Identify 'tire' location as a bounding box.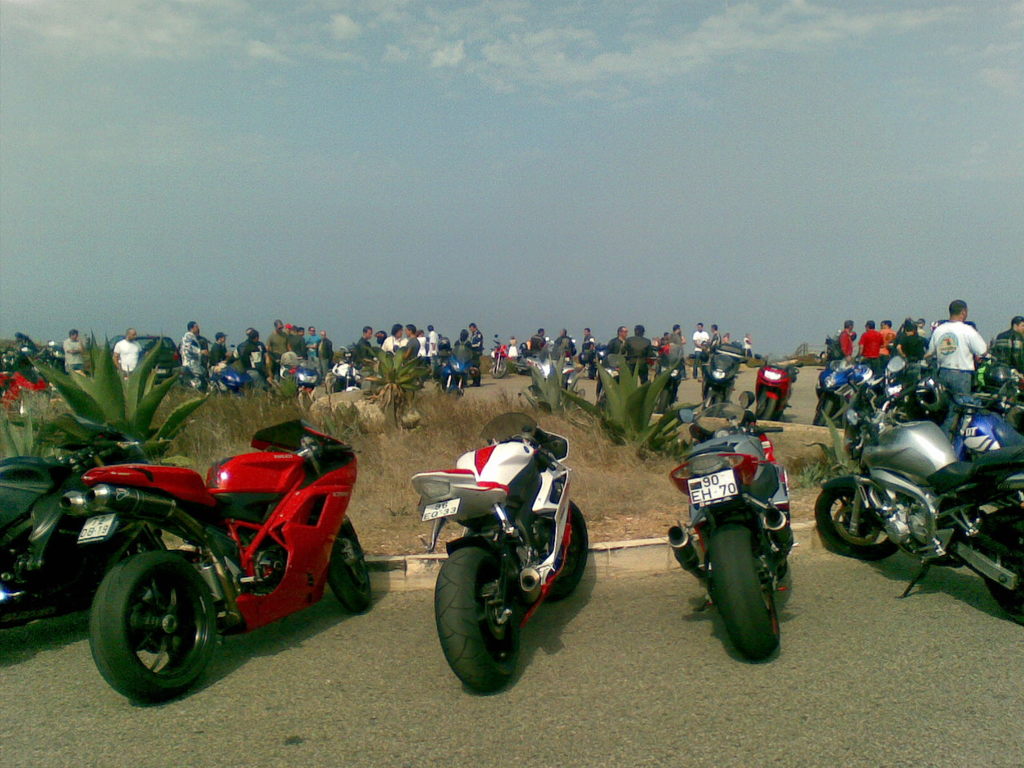
<bbox>709, 523, 779, 653</bbox>.
